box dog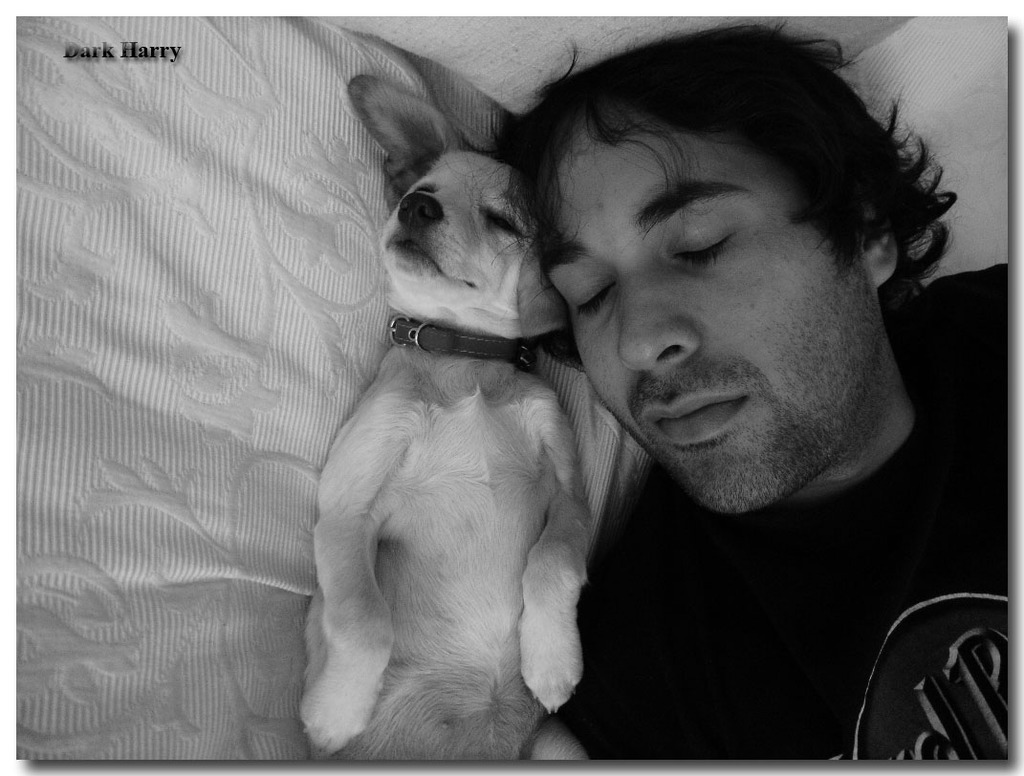
{"left": 294, "top": 72, "right": 587, "bottom": 760}
